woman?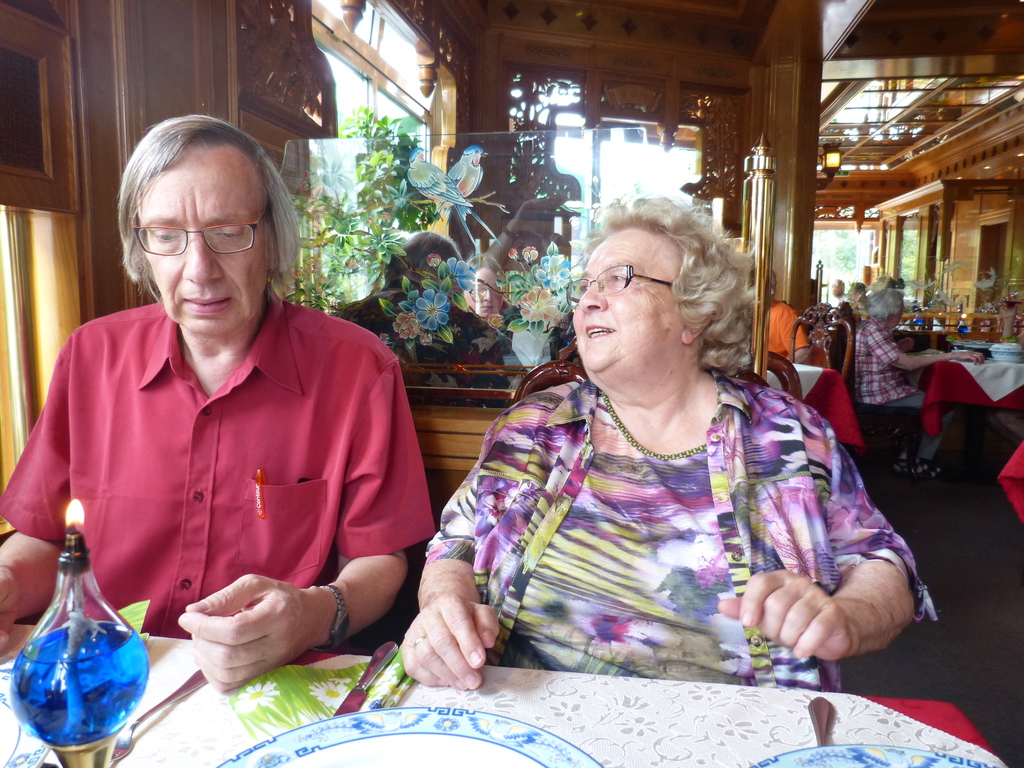
left=849, top=287, right=983, bottom=480
